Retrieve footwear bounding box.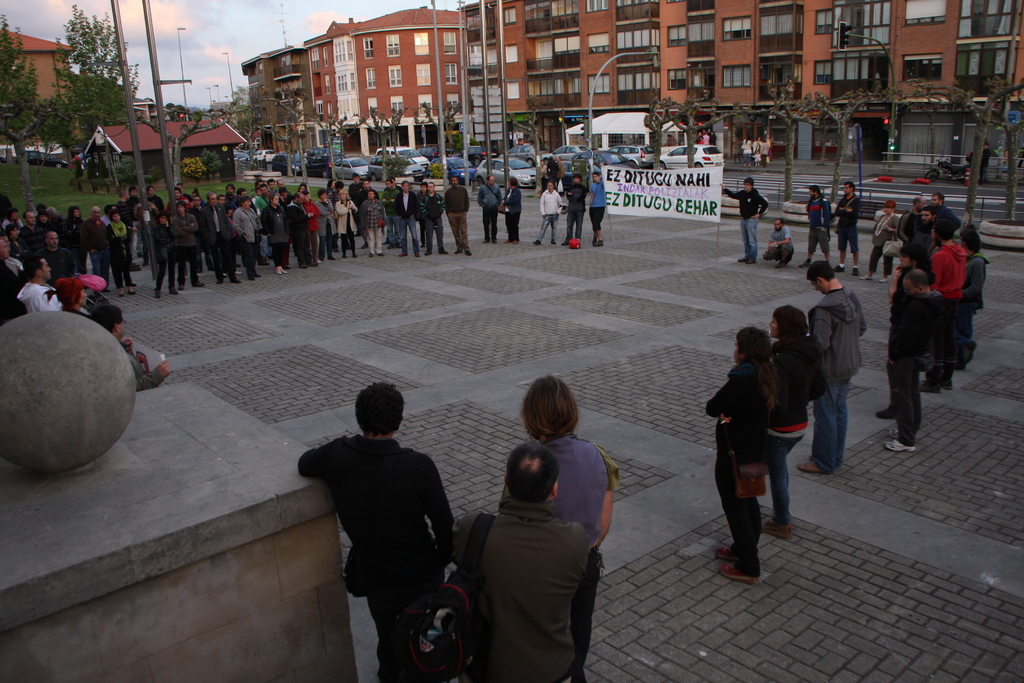
Bounding box: box(144, 262, 149, 266).
